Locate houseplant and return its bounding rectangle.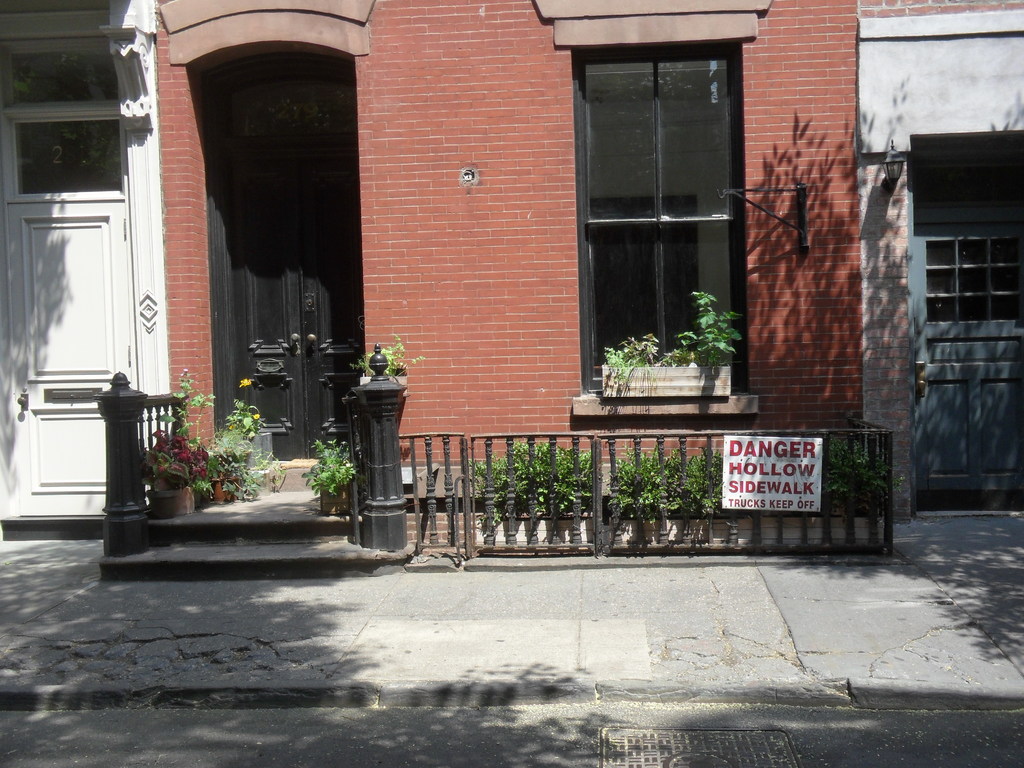
(left=140, top=425, right=210, bottom=499).
